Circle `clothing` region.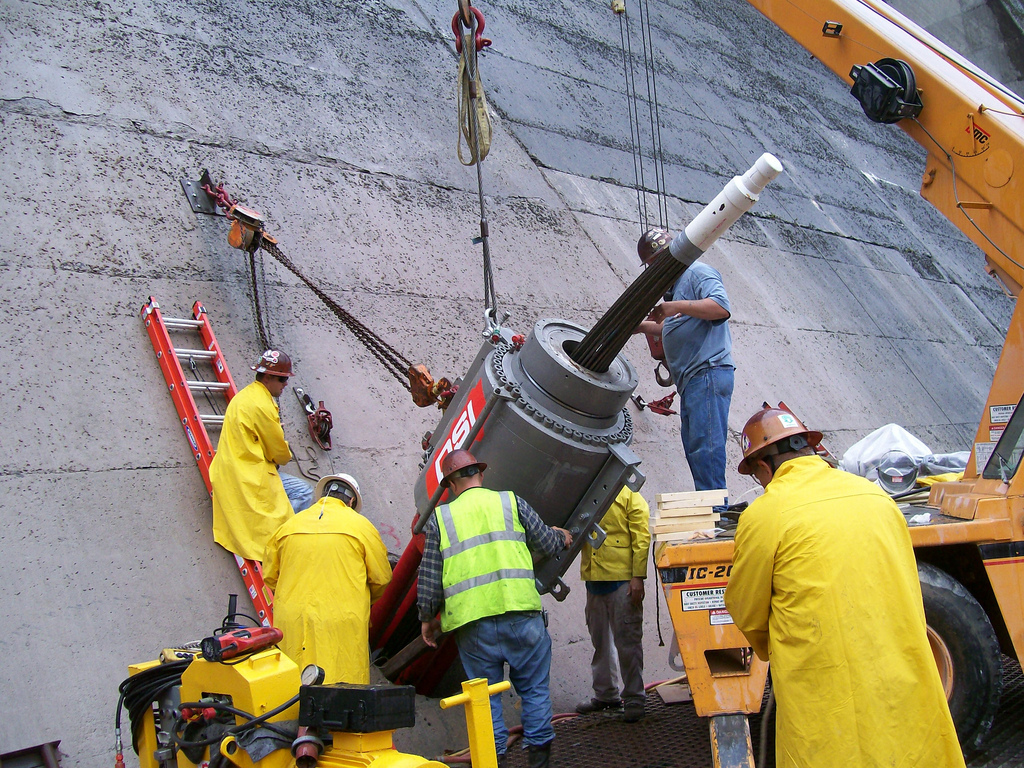
Region: {"x1": 573, "y1": 484, "x2": 653, "y2": 691}.
